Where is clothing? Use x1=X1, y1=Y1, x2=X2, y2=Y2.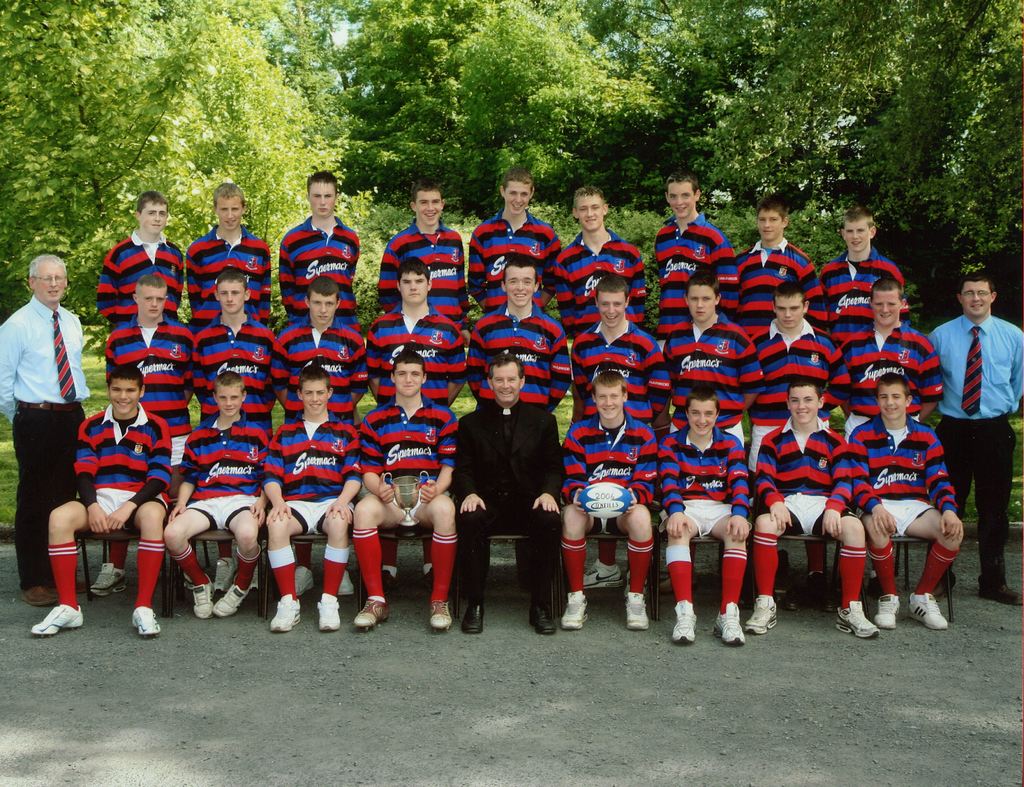
x1=664, y1=323, x2=763, y2=444.
